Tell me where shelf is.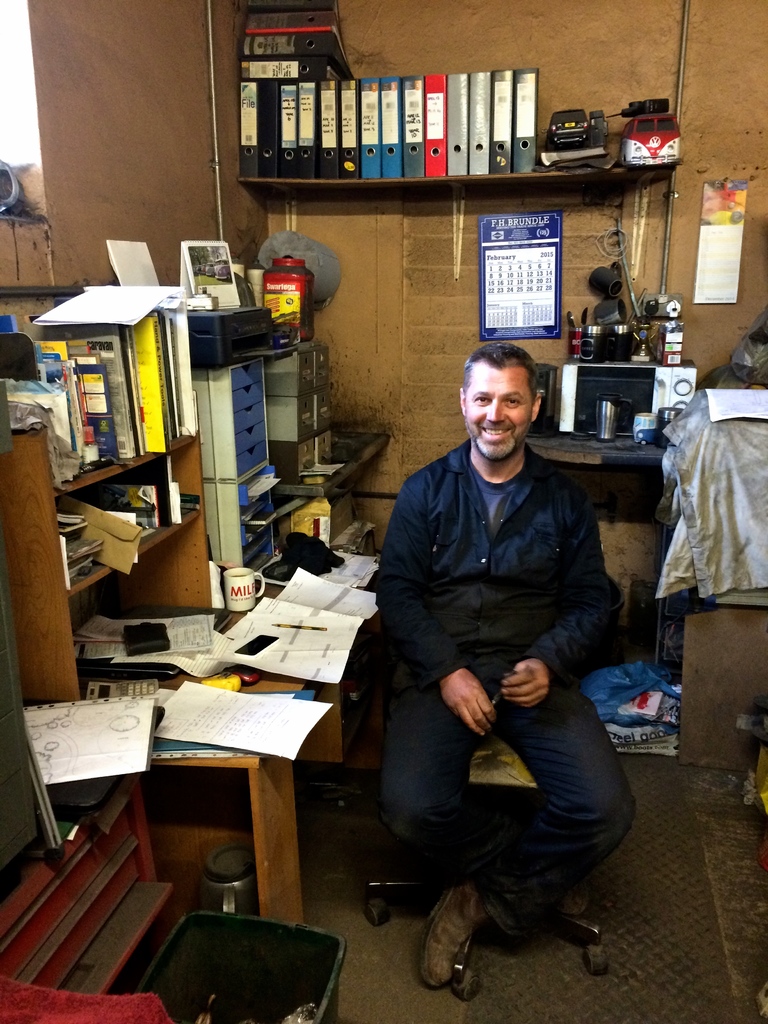
shelf is at bbox=[193, 305, 352, 573].
